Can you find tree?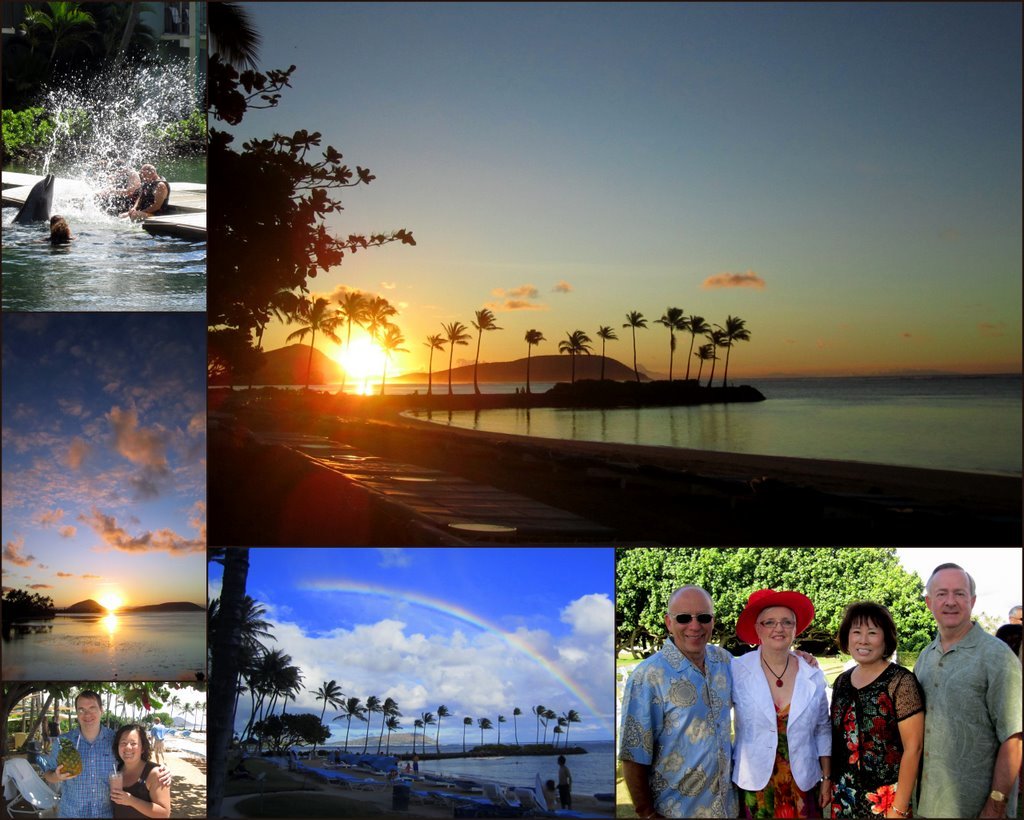
Yes, bounding box: {"x1": 721, "y1": 316, "x2": 749, "y2": 381}.
